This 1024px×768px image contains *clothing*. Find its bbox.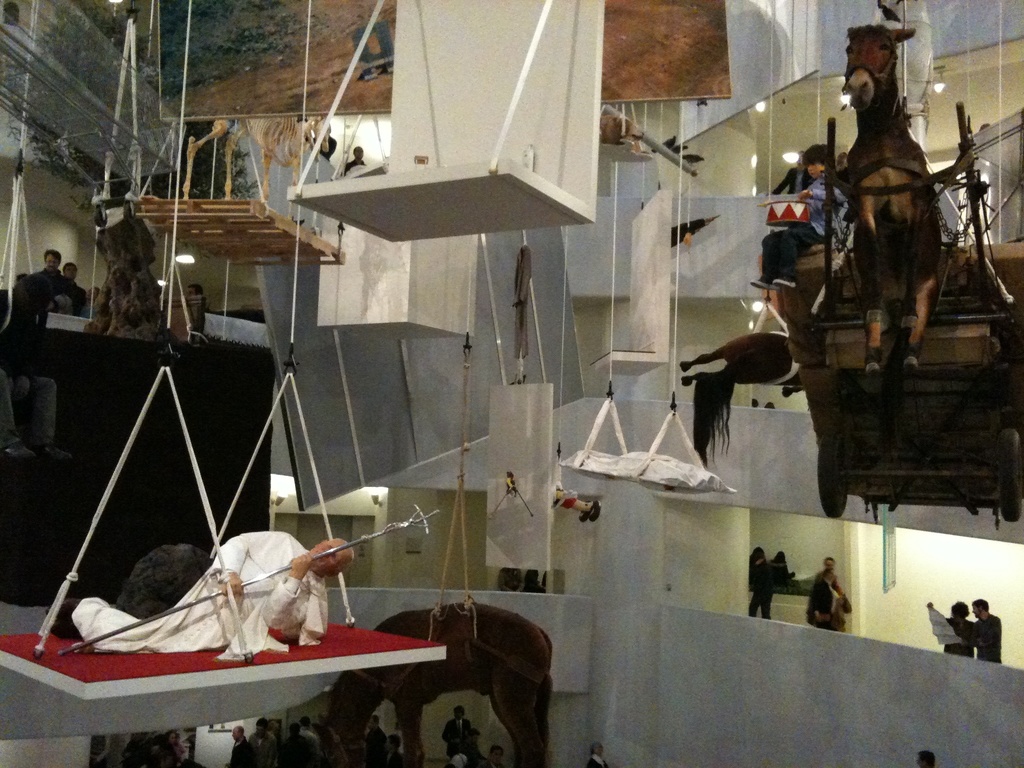
(249,730,276,767).
